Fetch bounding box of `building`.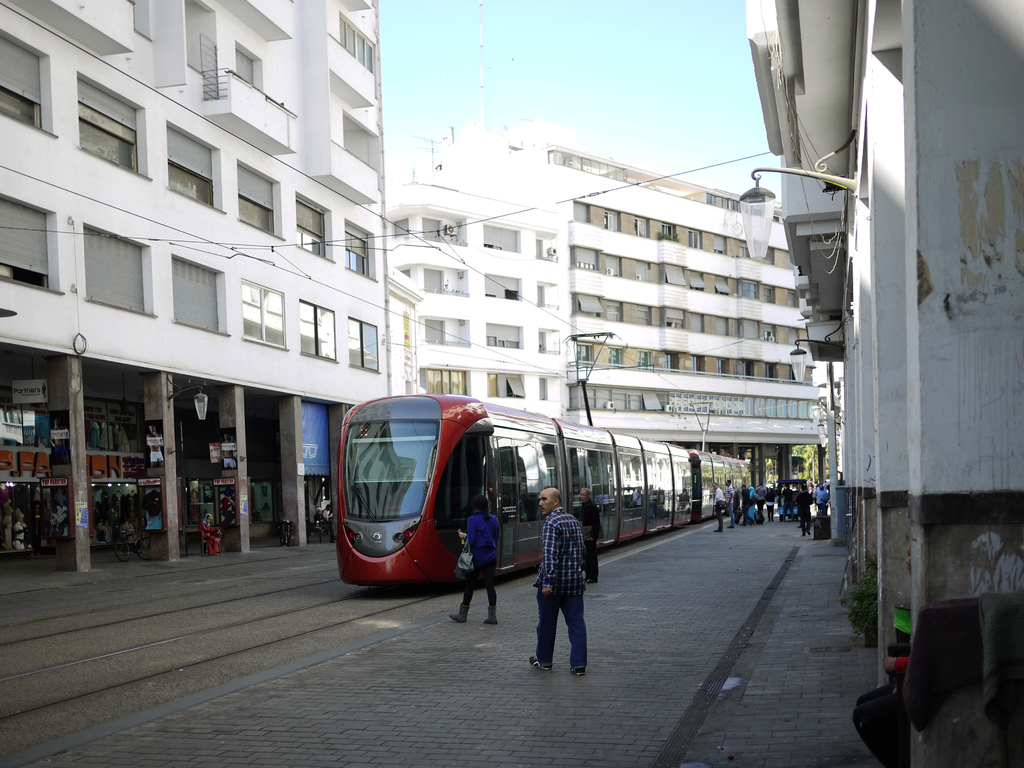
Bbox: <box>744,0,1023,766</box>.
